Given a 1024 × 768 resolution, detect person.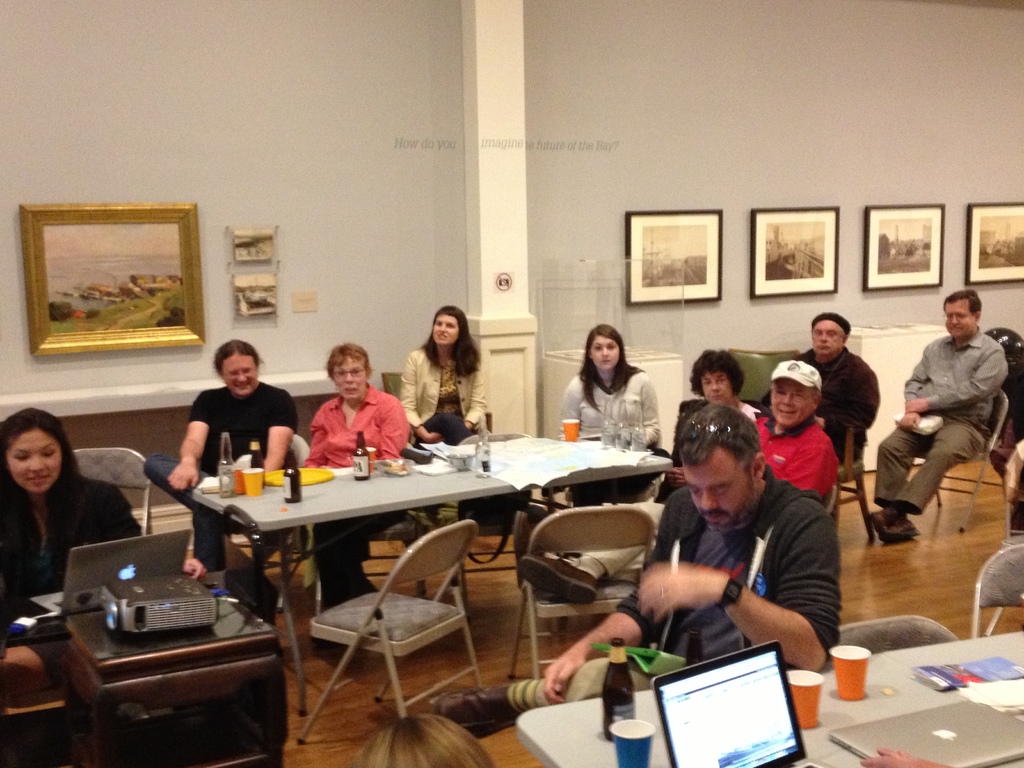
<box>403,305,490,538</box>.
